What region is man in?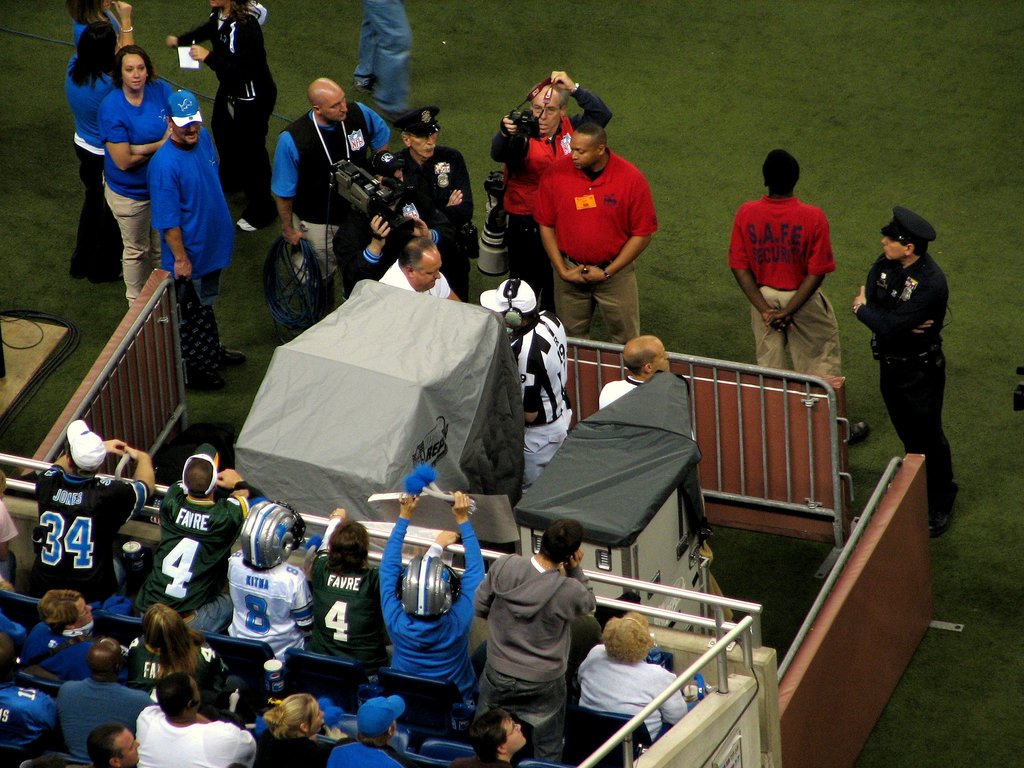
<box>140,445,260,644</box>.
